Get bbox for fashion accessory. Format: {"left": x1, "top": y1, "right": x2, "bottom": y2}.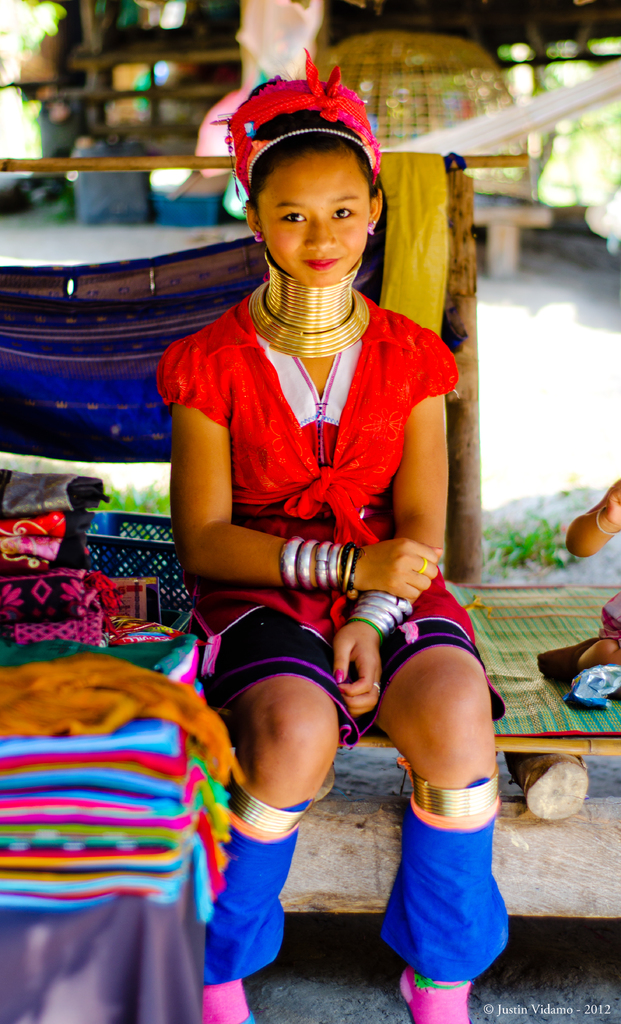
{"left": 276, "top": 526, "right": 360, "bottom": 591}.
